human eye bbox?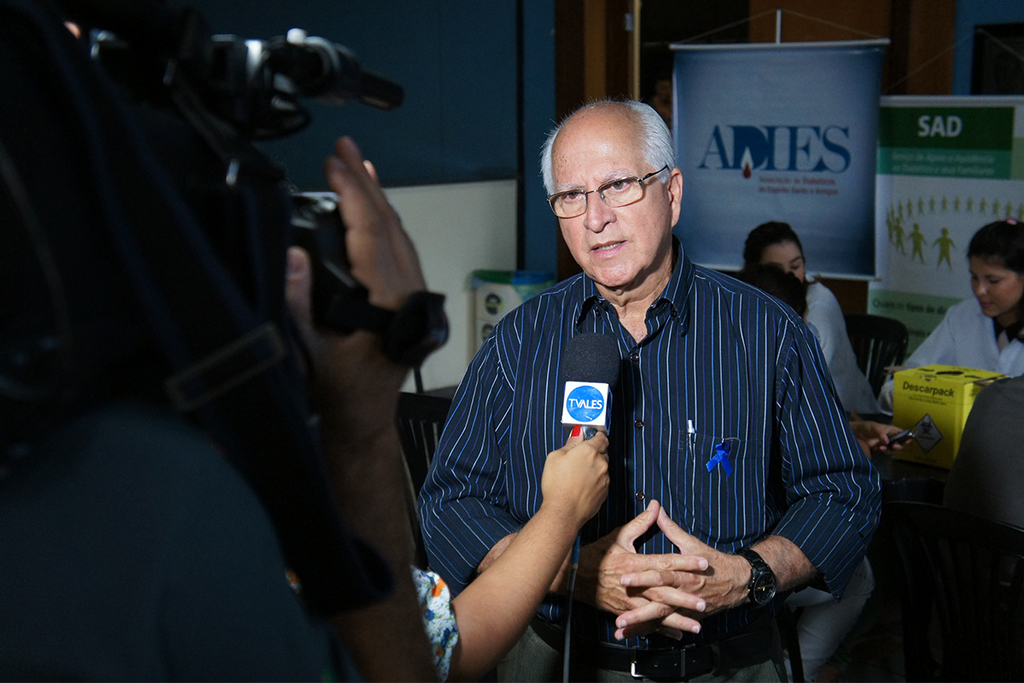
<bbox>558, 190, 586, 206</bbox>
